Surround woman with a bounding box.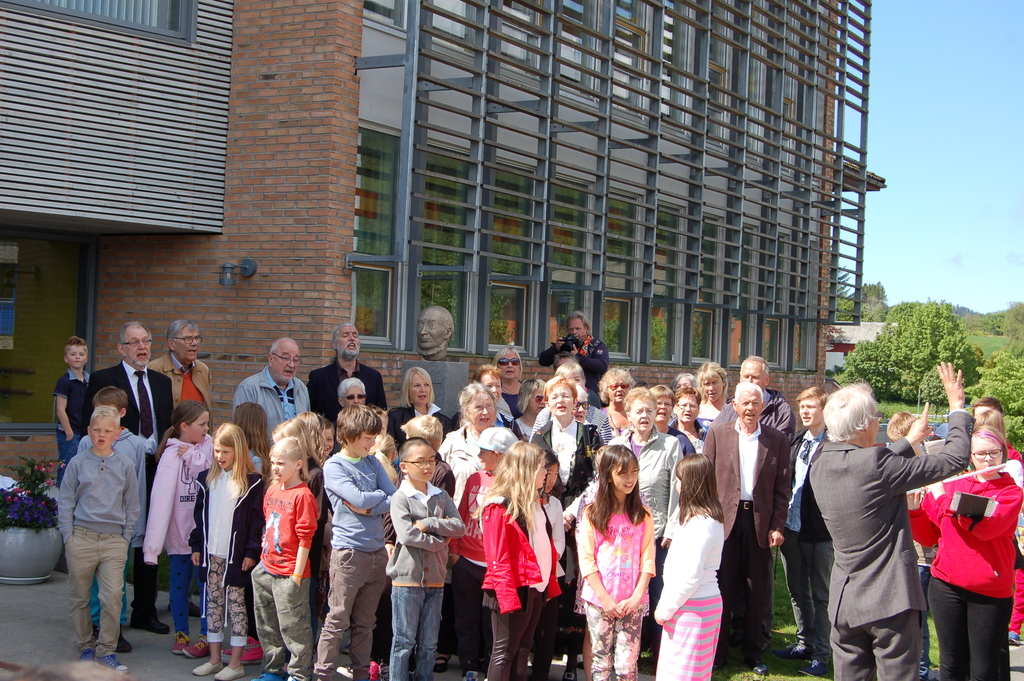
BBox(671, 382, 711, 444).
